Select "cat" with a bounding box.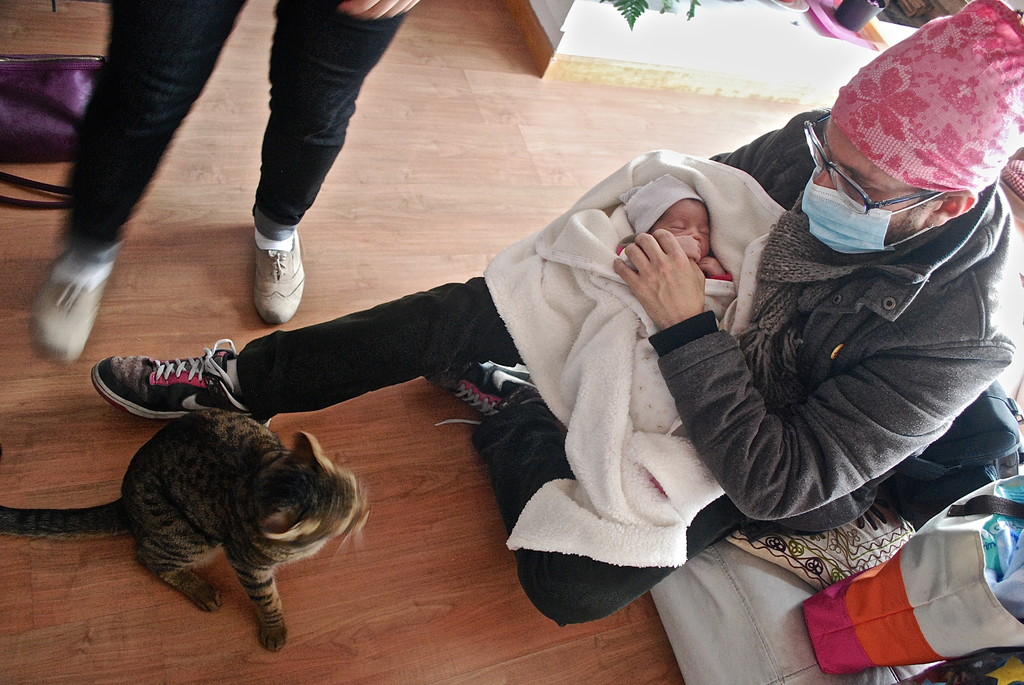
Rect(0, 410, 372, 651).
